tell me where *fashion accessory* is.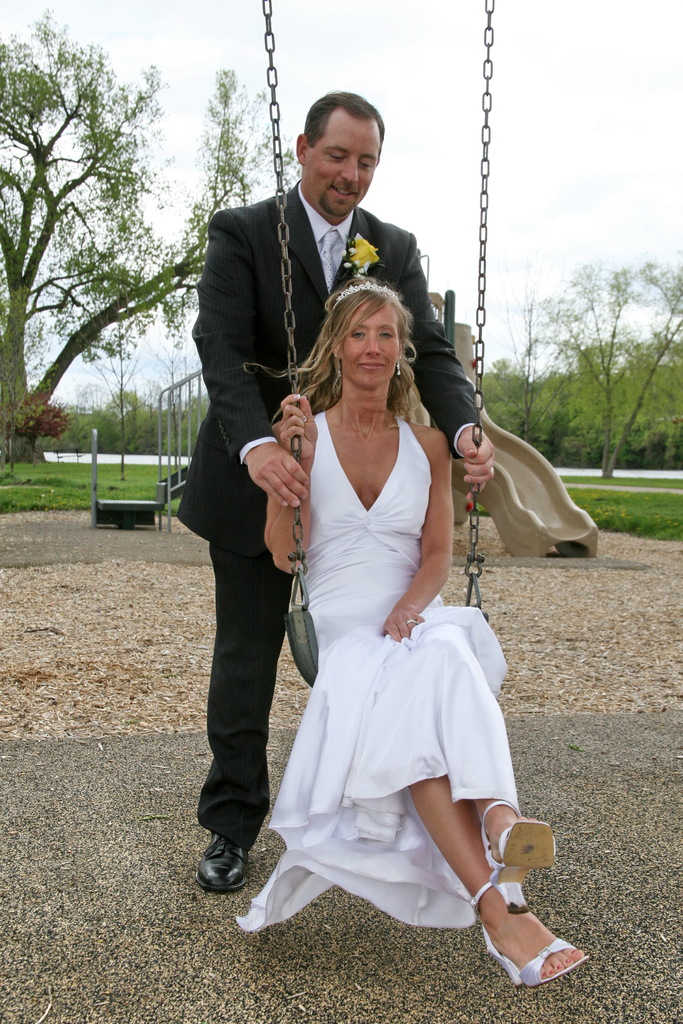
*fashion accessory* is at rect(332, 355, 342, 378).
